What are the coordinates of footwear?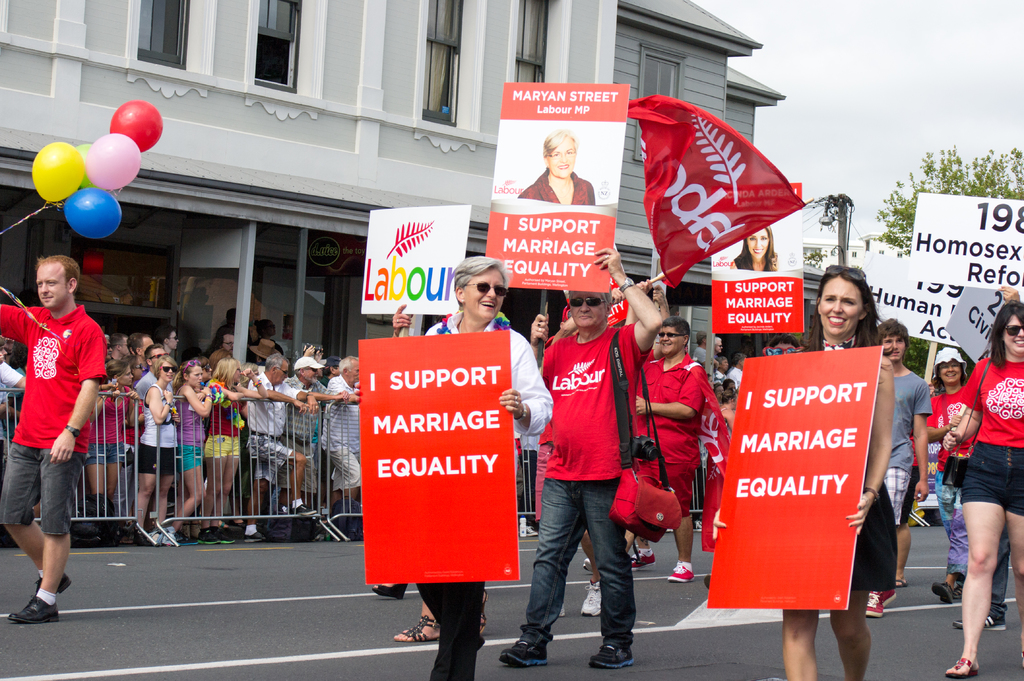
region(158, 528, 183, 544).
